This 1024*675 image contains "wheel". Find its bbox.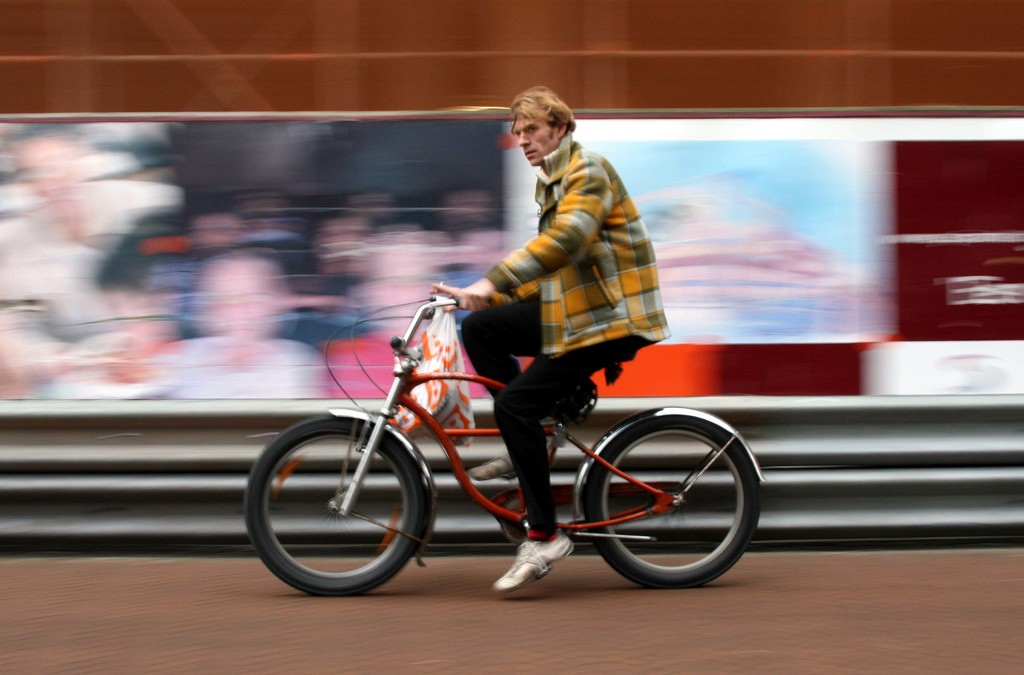
254 427 426 589.
